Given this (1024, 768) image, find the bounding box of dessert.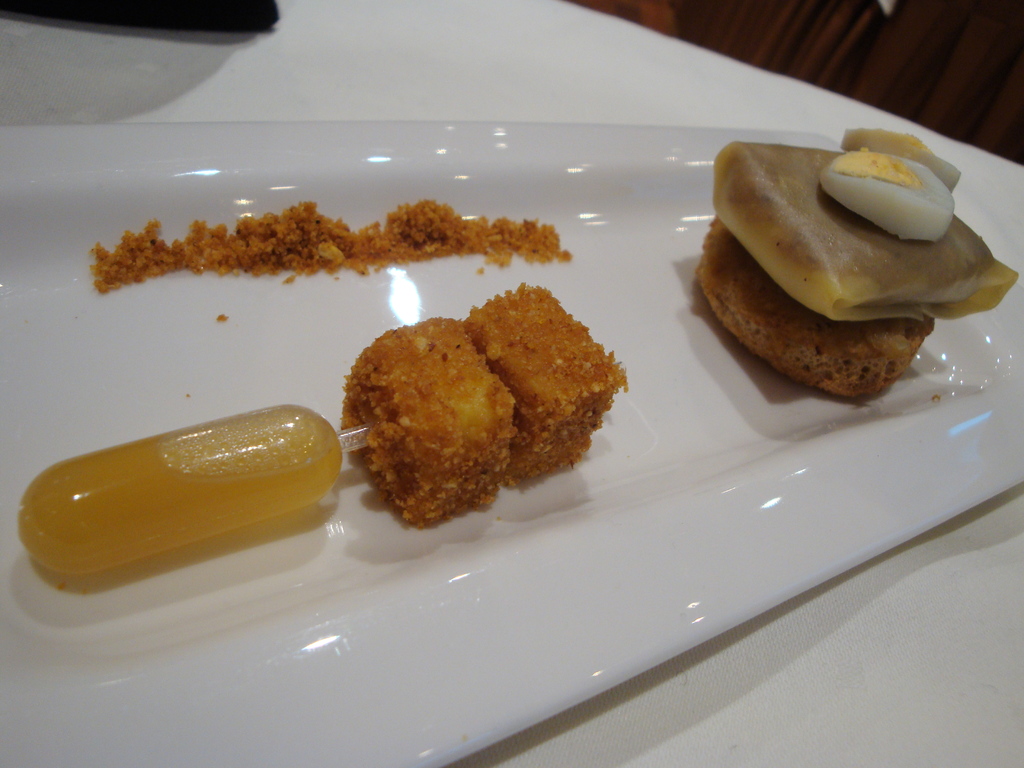
(346,314,524,516).
